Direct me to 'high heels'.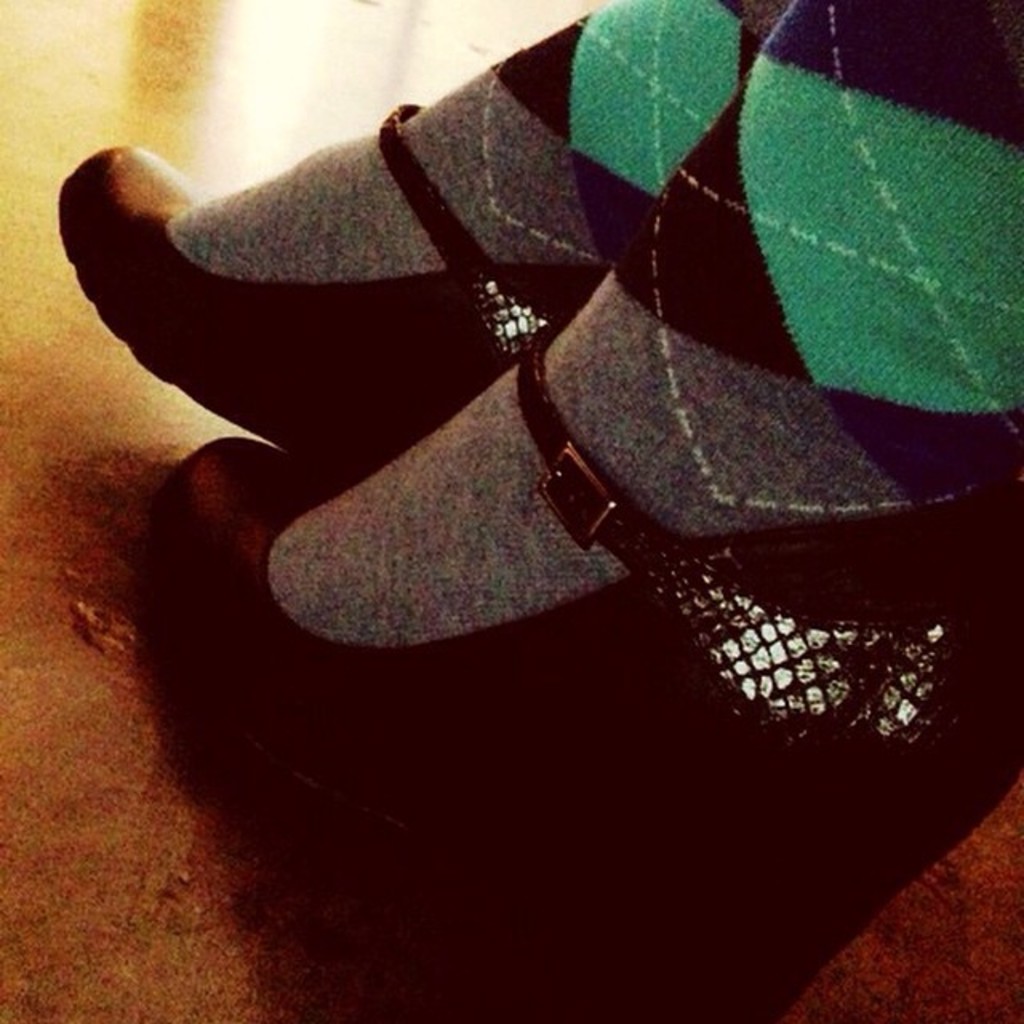
Direction: Rect(131, 339, 1022, 1022).
